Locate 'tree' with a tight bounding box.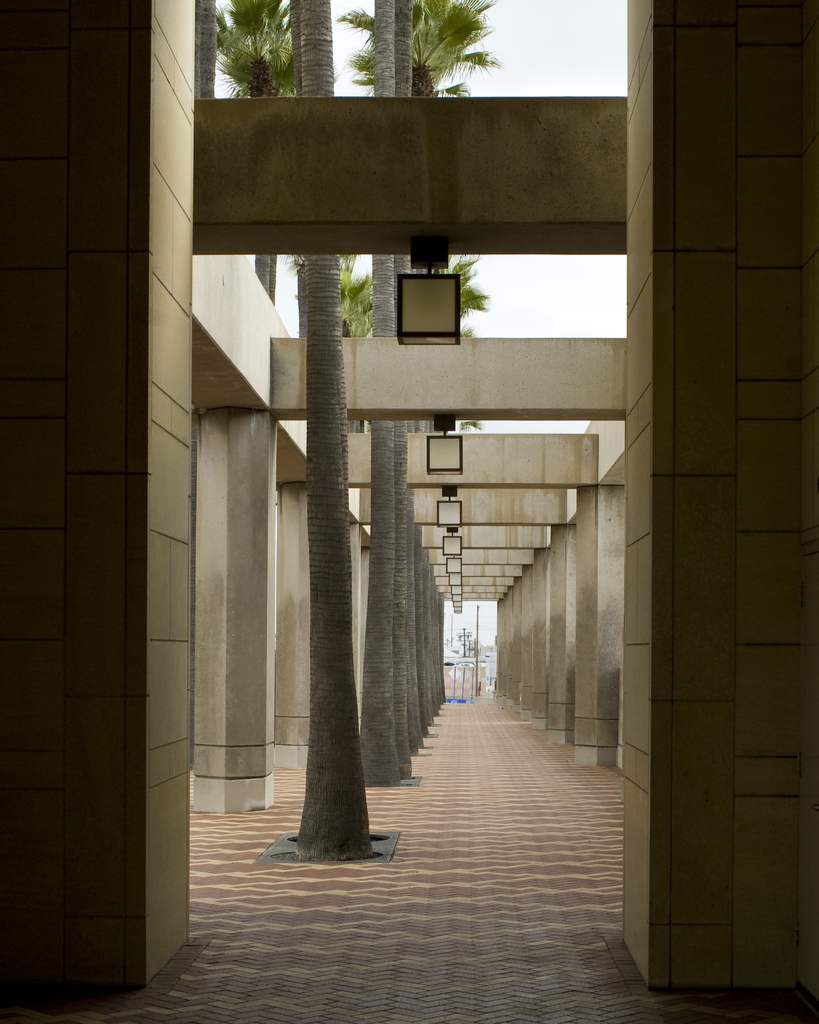
x1=342 y1=0 x2=501 y2=291.
